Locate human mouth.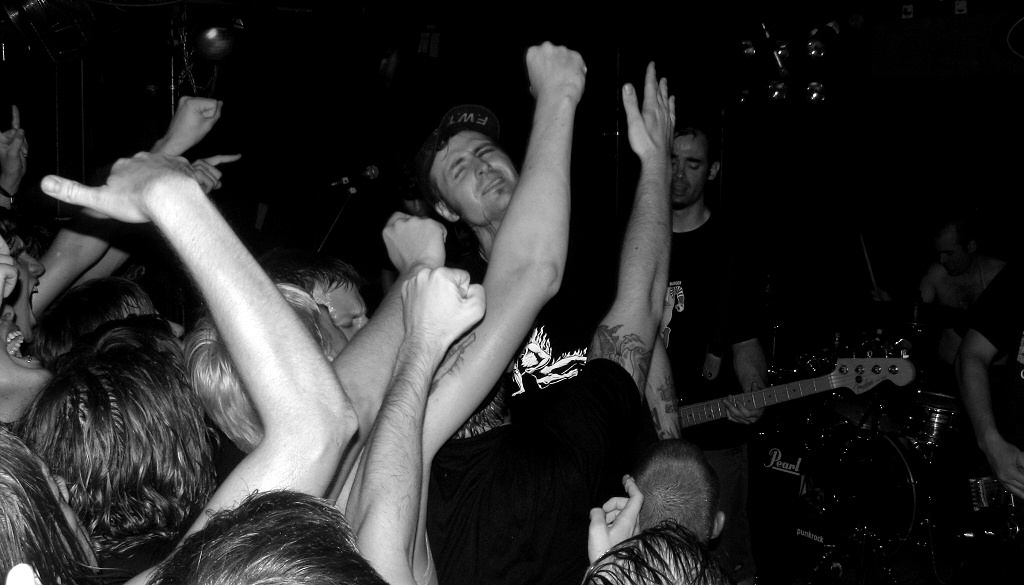
Bounding box: [left=673, top=190, right=688, bottom=194].
